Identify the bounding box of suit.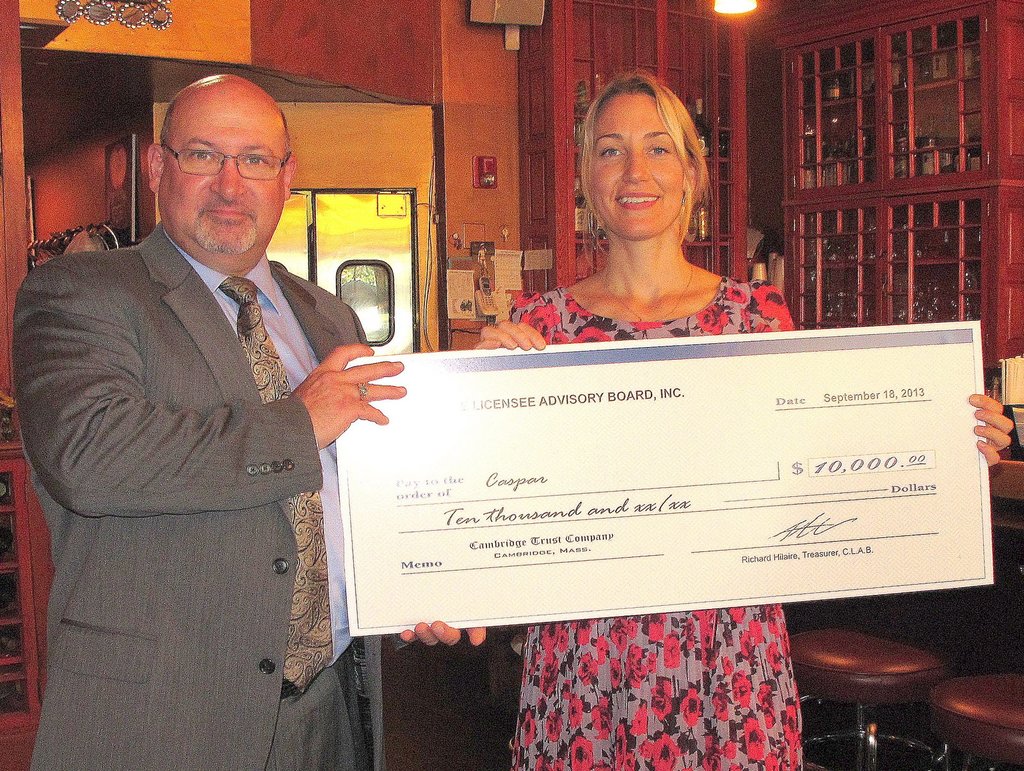
25/115/390/752.
